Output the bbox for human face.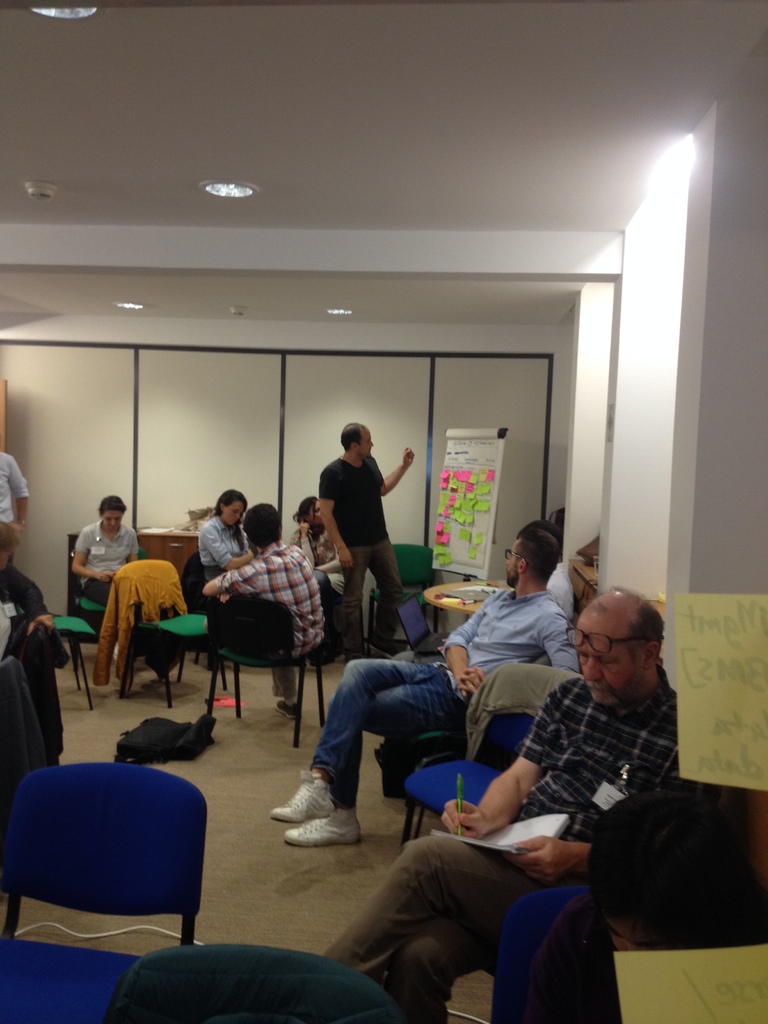
Rect(95, 499, 125, 534).
